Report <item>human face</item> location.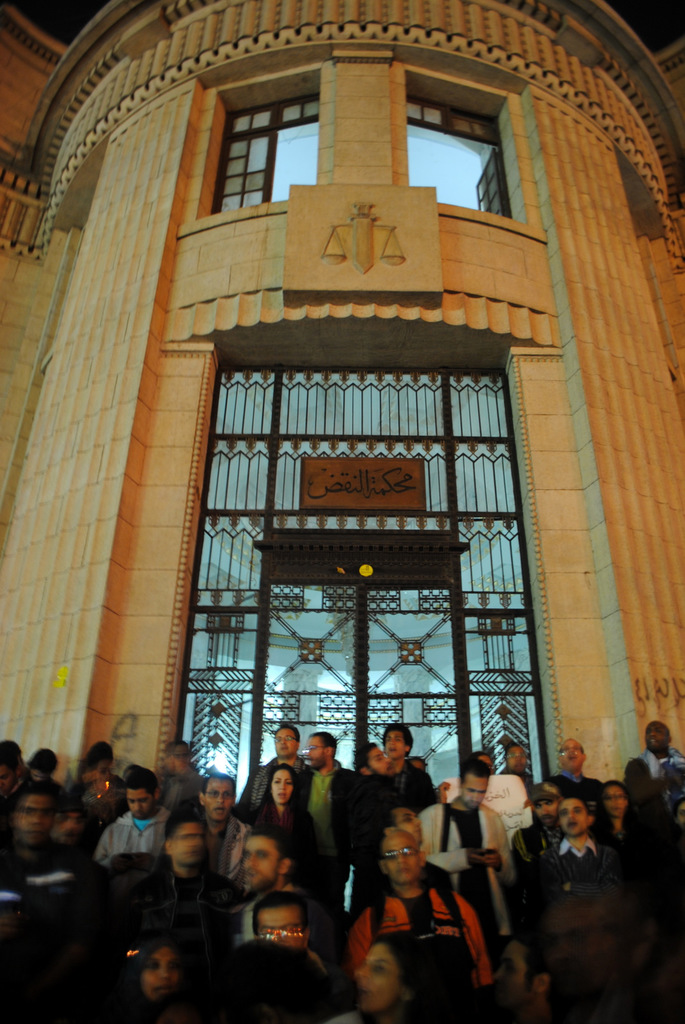
Report: [559, 740, 582, 767].
